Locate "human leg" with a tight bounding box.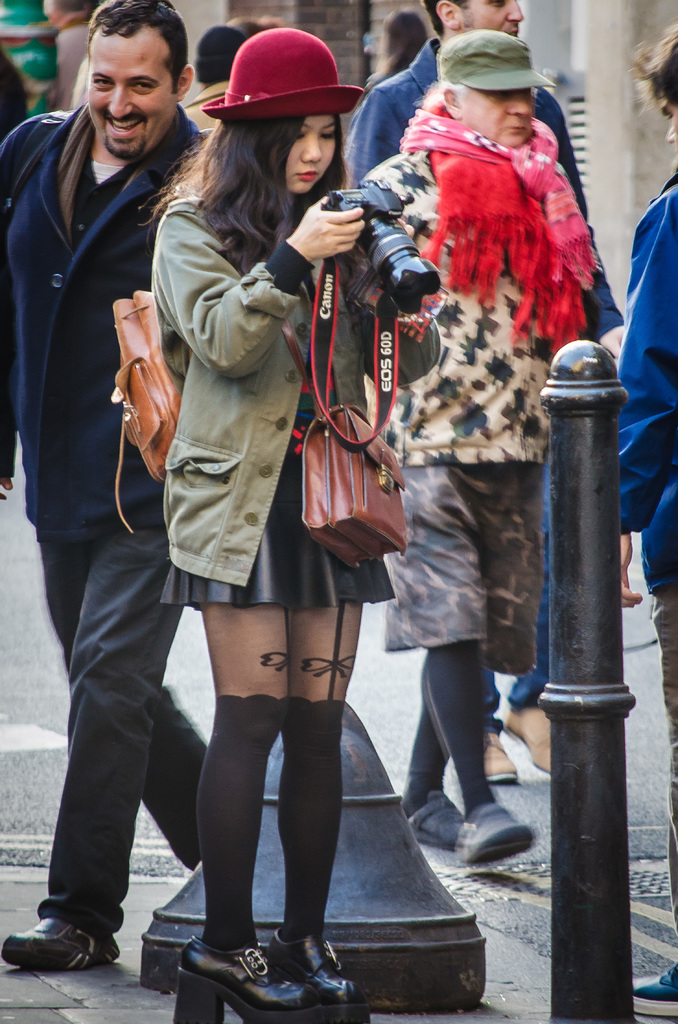
<box>476,609,519,779</box>.
